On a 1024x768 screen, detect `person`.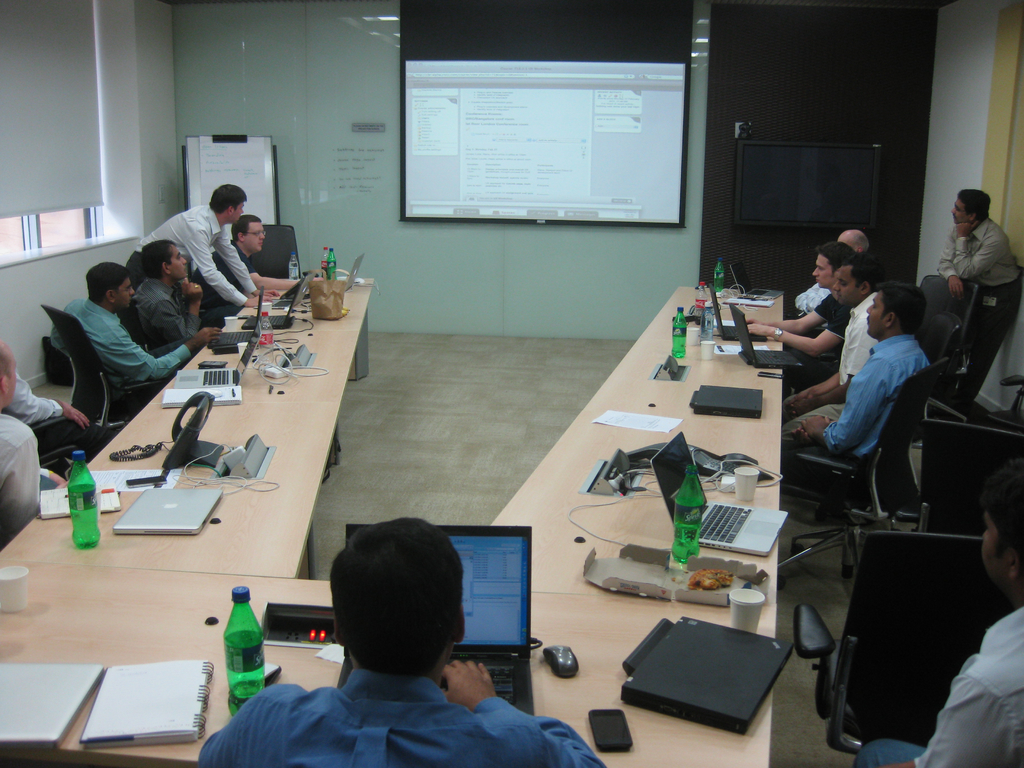
Rect(191, 516, 605, 767).
